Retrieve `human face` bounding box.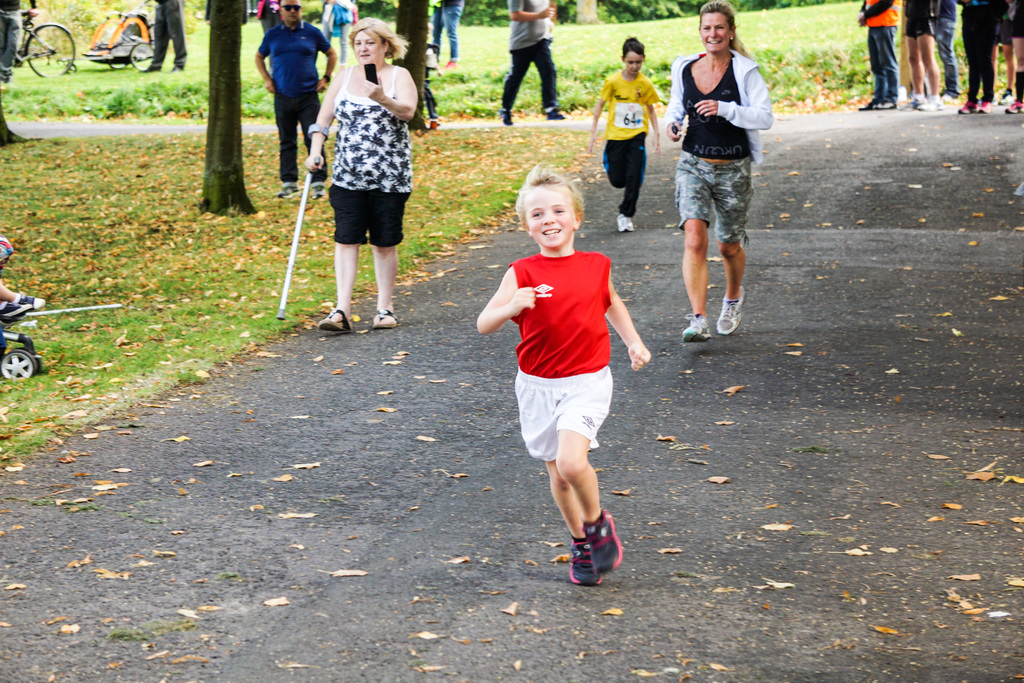
Bounding box: box(698, 10, 731, 51).
